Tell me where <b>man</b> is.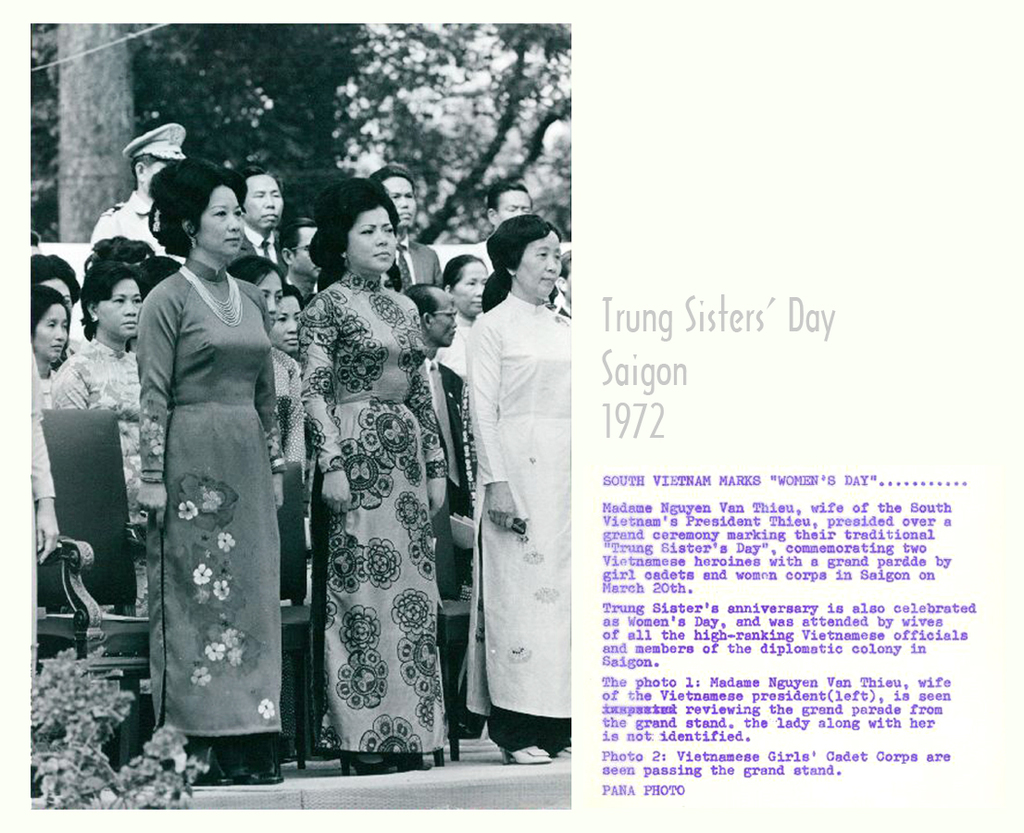
<b>man</b> is at pyautogui.locateOnScreen(369, 164, 445, 298).
